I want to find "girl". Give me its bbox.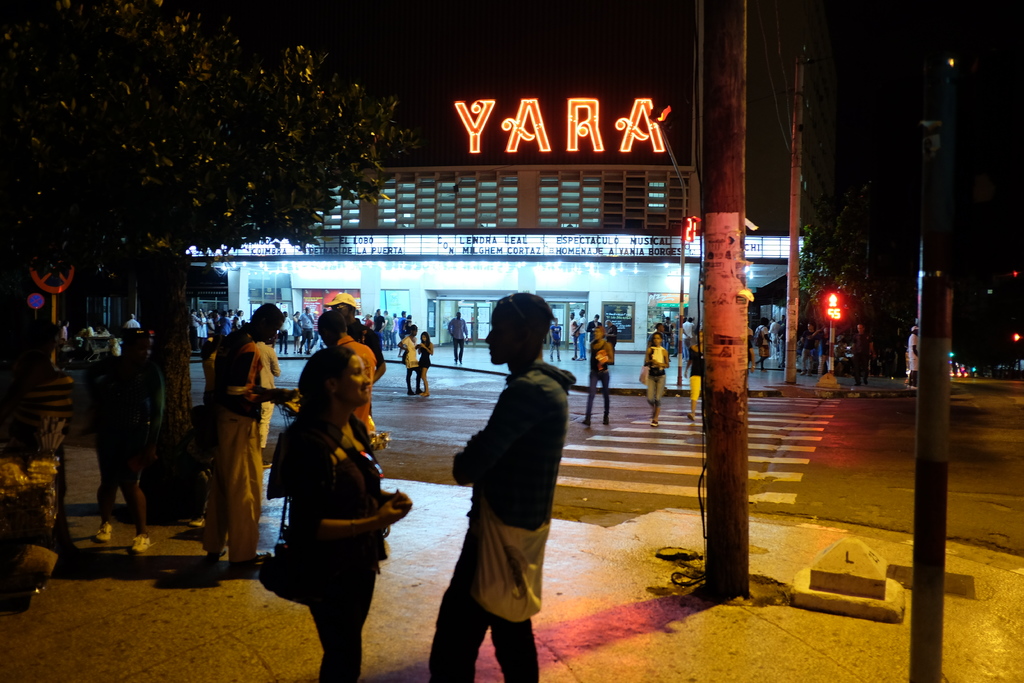
detection(291, 346, 412, 682).
